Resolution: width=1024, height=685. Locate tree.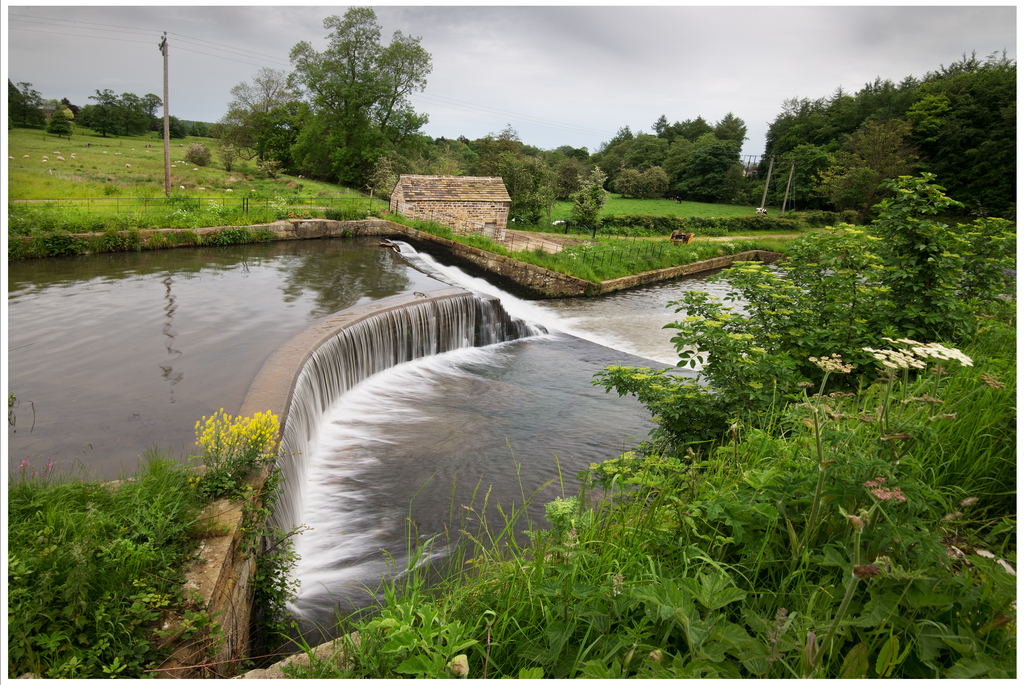
left=567, top=165, right=608, bottom=229.
